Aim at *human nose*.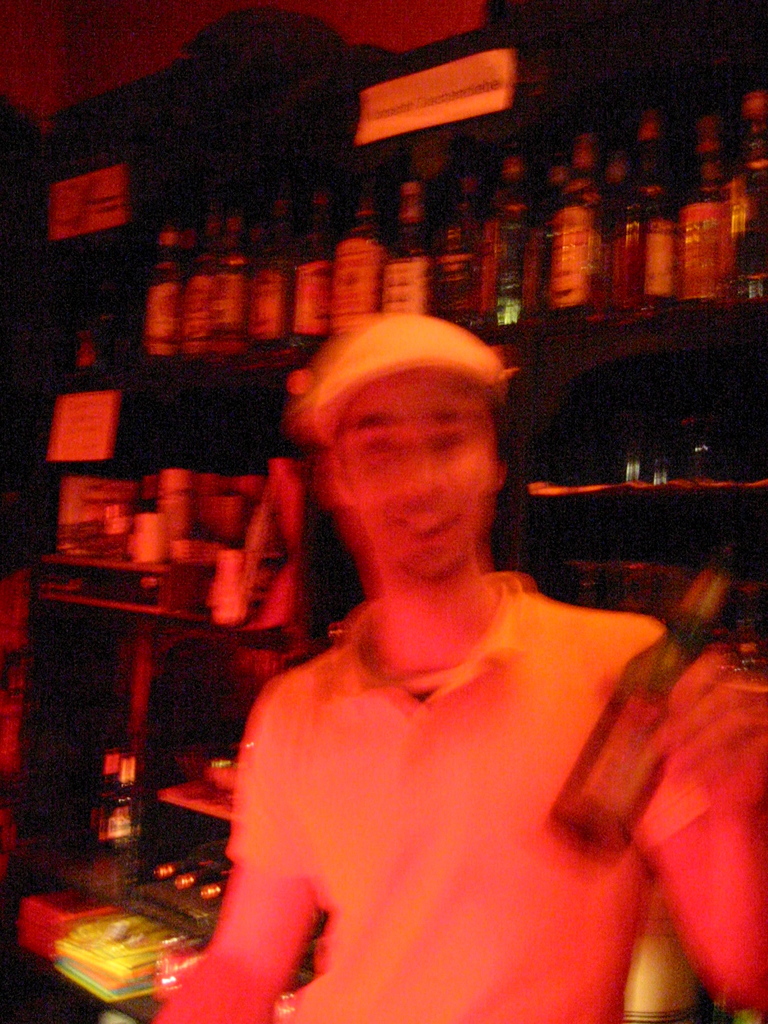
Aimed at {"left": 406, "top": 455, "right": 442, "bottom": 495}.
